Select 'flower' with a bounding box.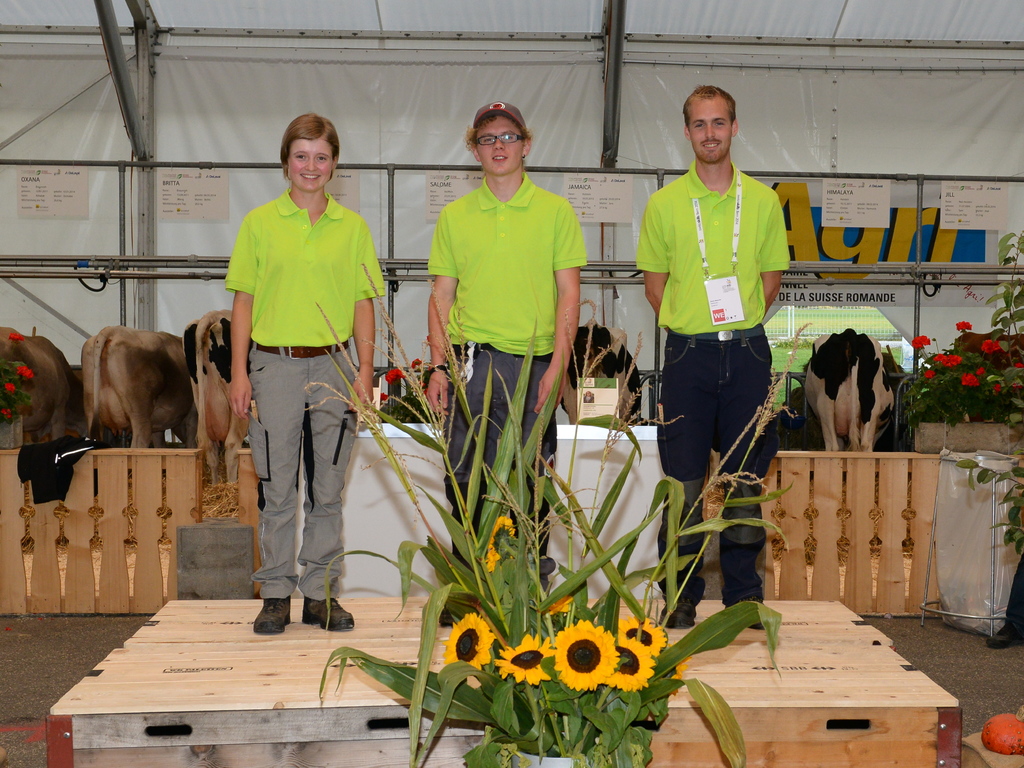
<box>546,610,620,694</box>.
